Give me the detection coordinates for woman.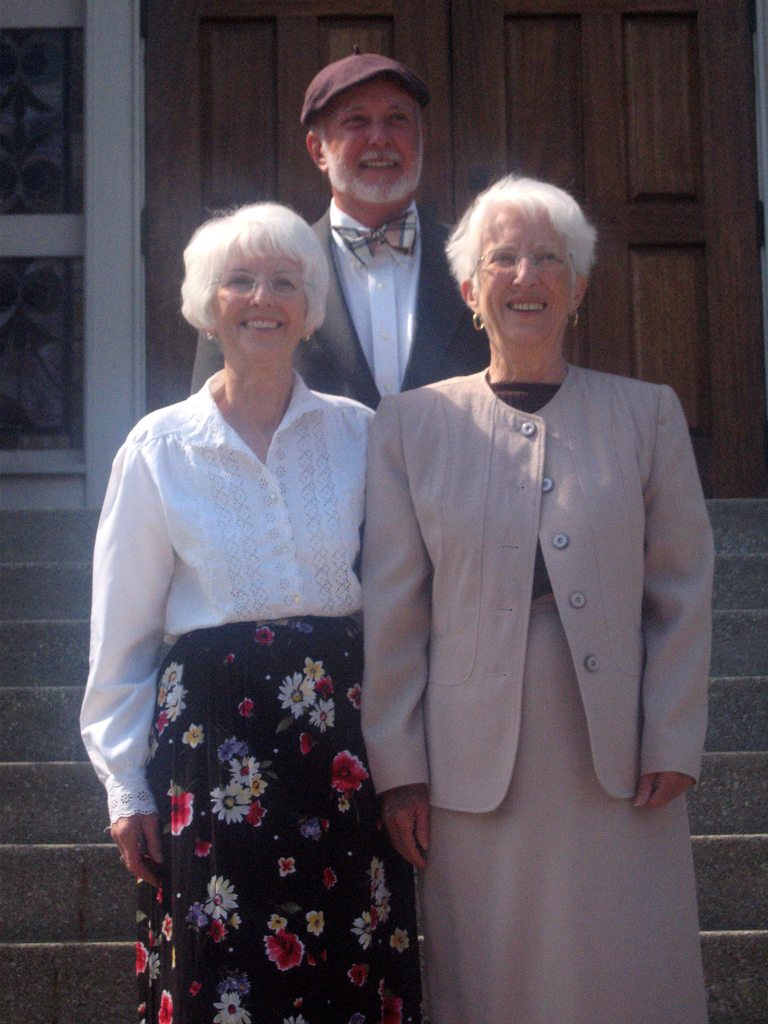
l=89, t=150, r=433, b=1013.
